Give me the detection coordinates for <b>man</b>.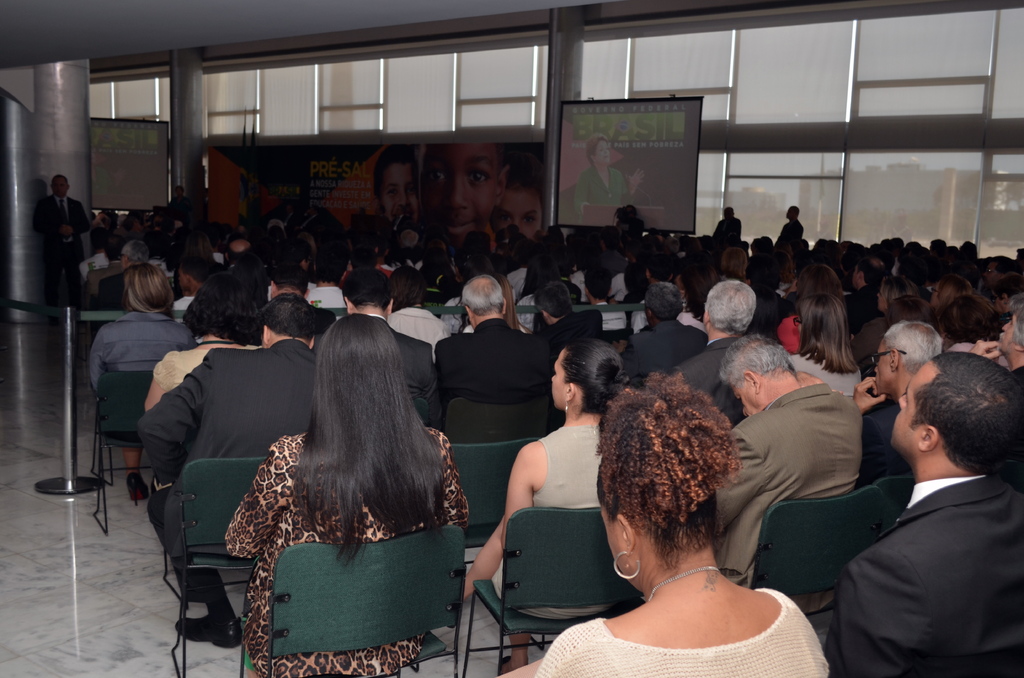
x1=709 y1=207 x2=743 y2=243.
